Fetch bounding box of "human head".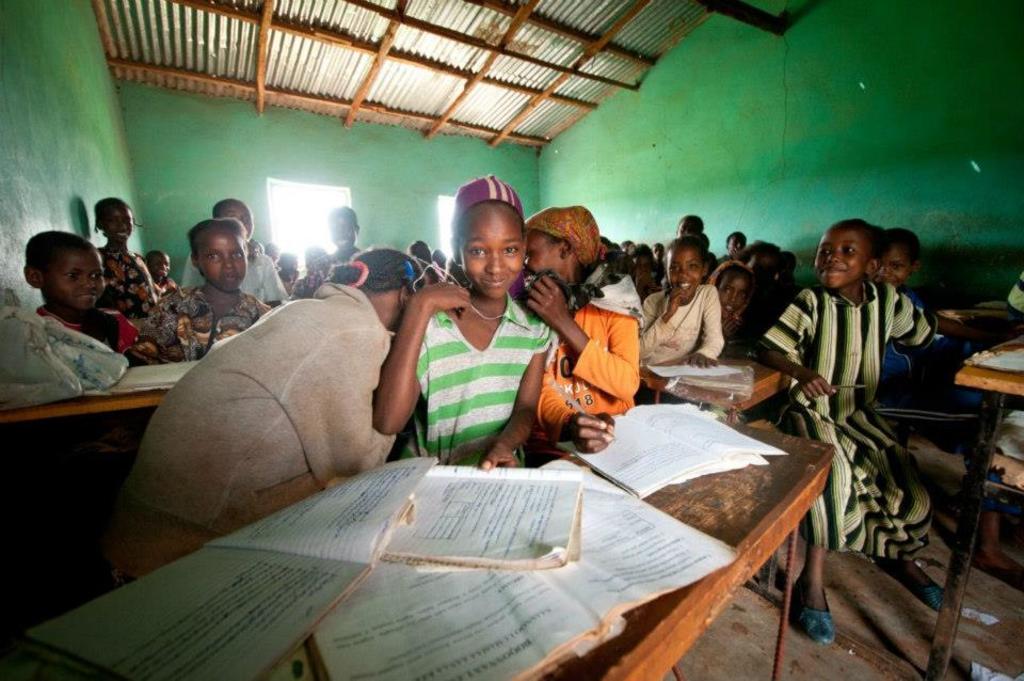
Bbox: (356, 240, 426, 319).
